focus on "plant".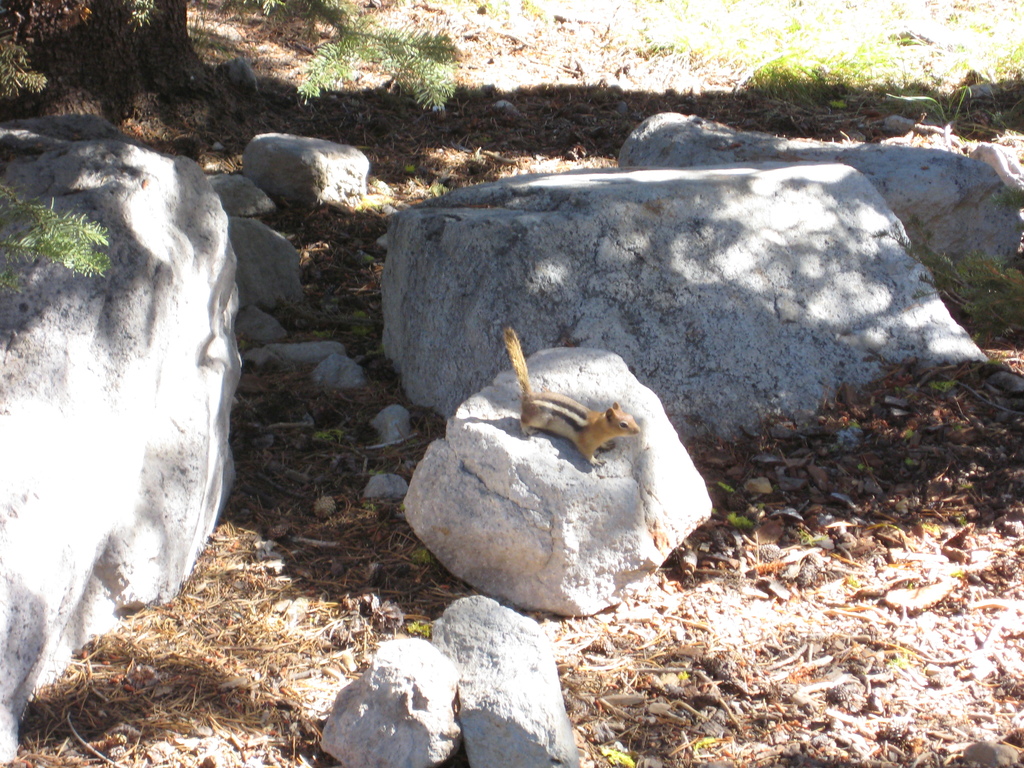
Focused at {"left": 370, "top": 468, "right": 382, "bottom": 477}.
